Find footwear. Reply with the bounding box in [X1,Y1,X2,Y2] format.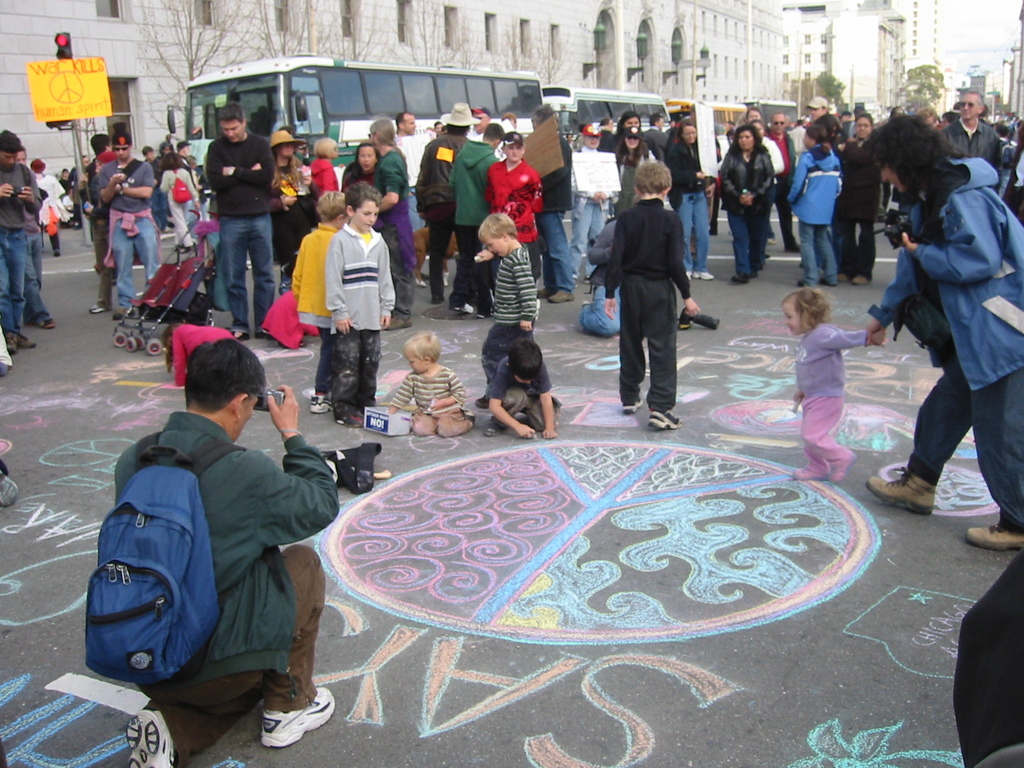
[820,274,838,286].
